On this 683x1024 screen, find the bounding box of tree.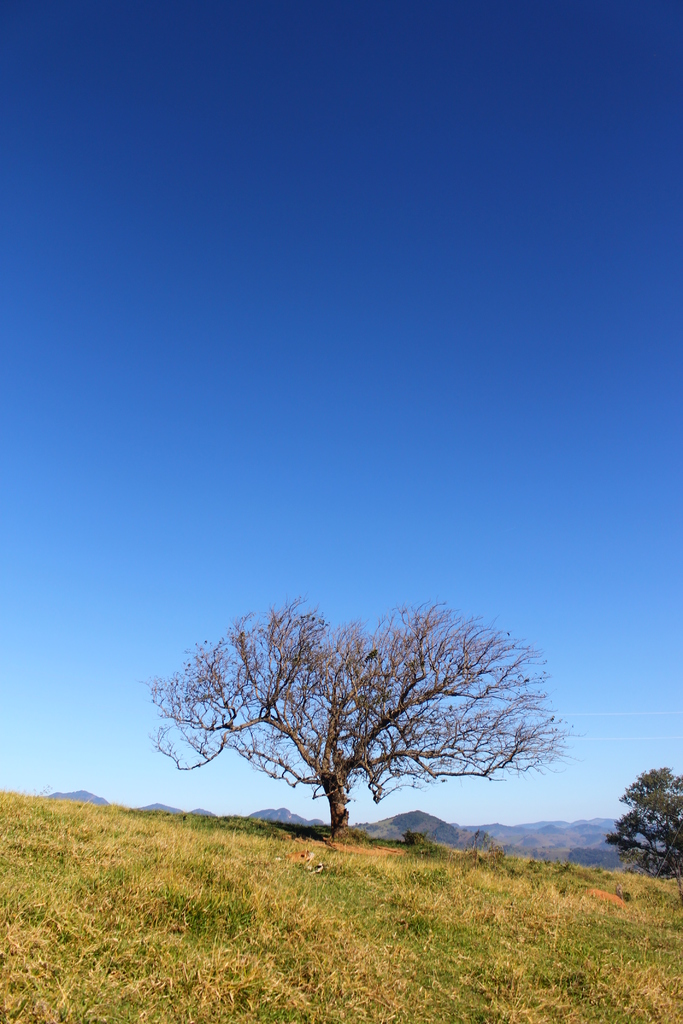
Bounding box: [170, 584, 566, 871].
